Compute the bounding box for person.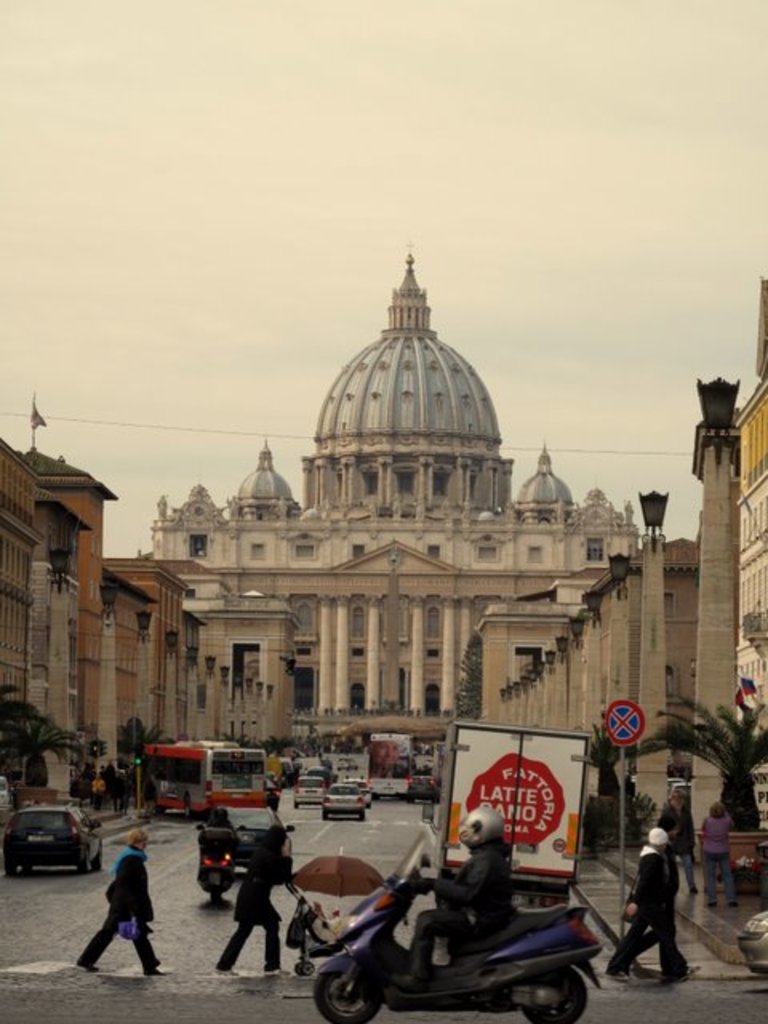
195/808/240/875.
